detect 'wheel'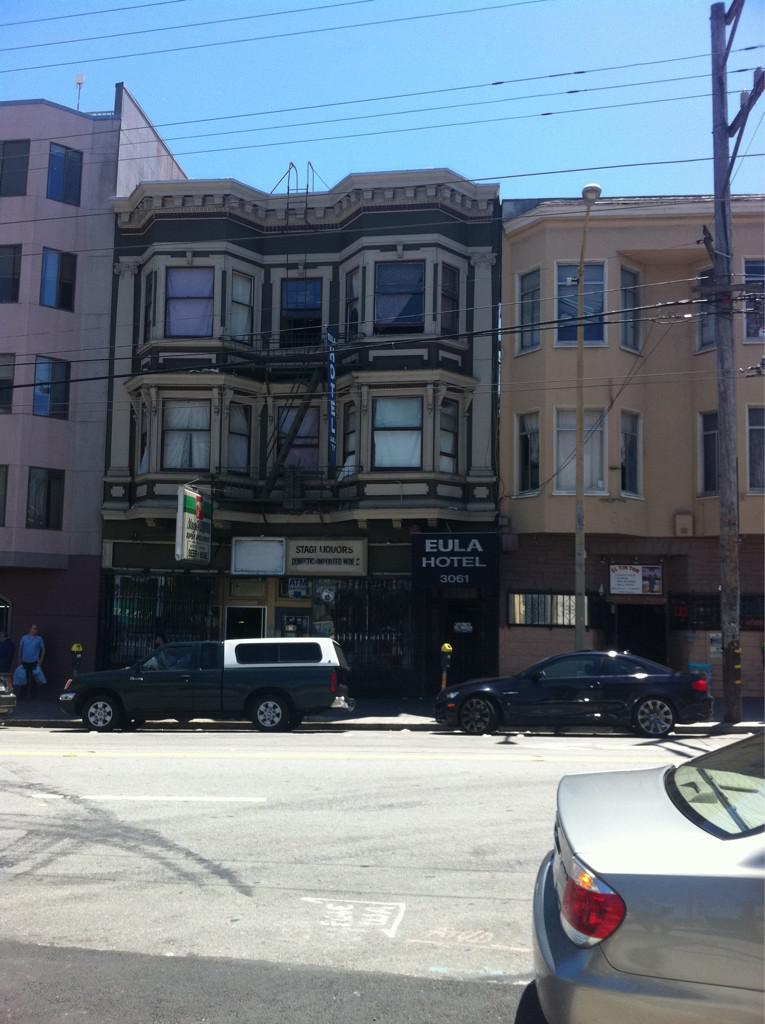
(454,696,499,733)
